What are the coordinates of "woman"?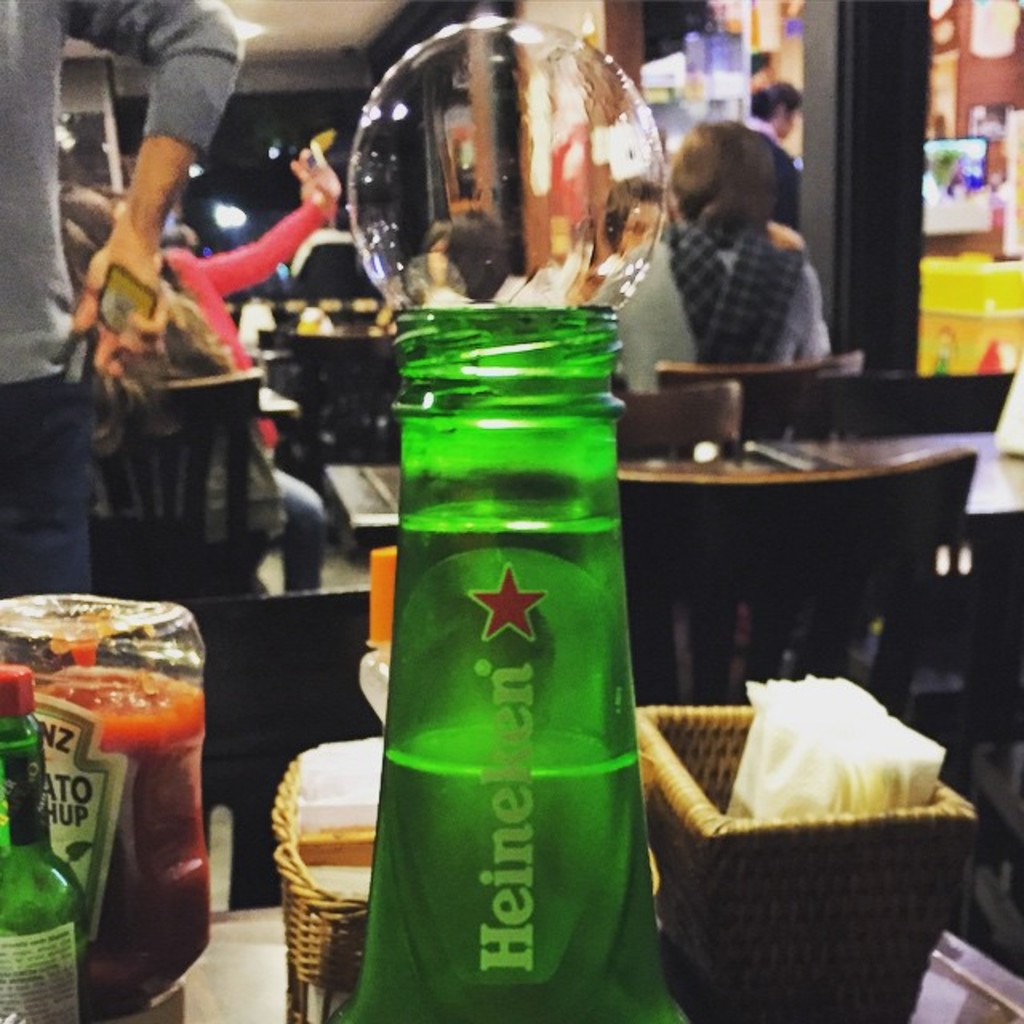
left=565, top=171, right=670, bottom=307.
